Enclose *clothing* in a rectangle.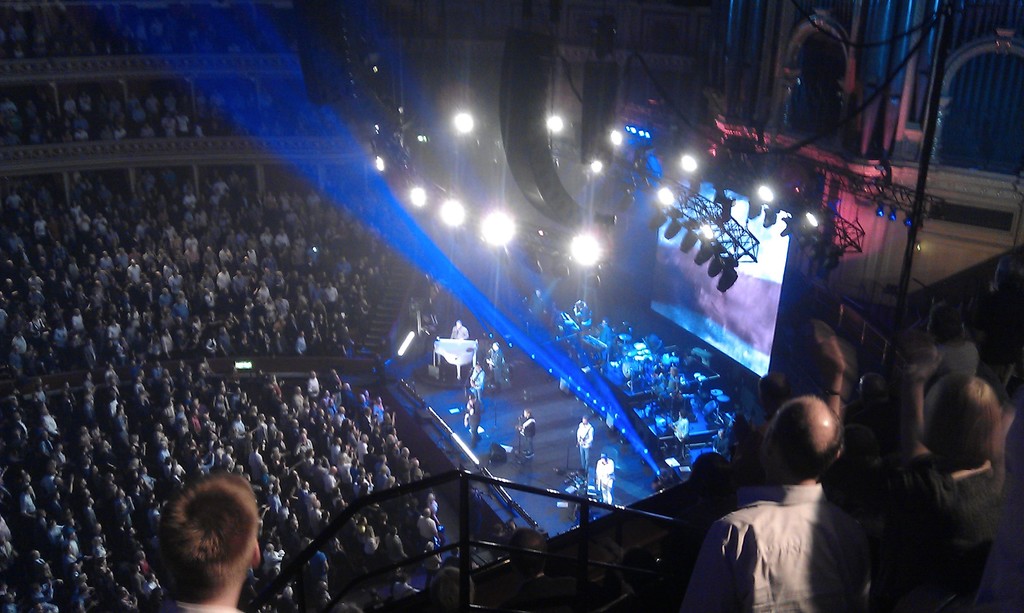
(left=449, top=324, right=467, bottom=337).
